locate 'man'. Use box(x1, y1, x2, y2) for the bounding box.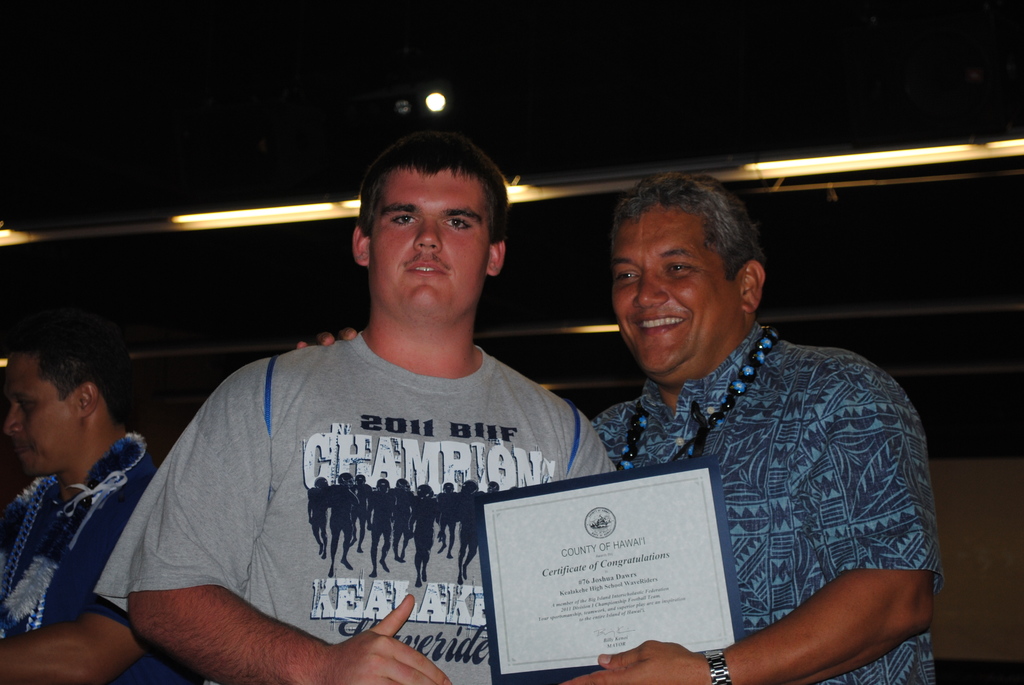
box(95, 139, 660, 684).
